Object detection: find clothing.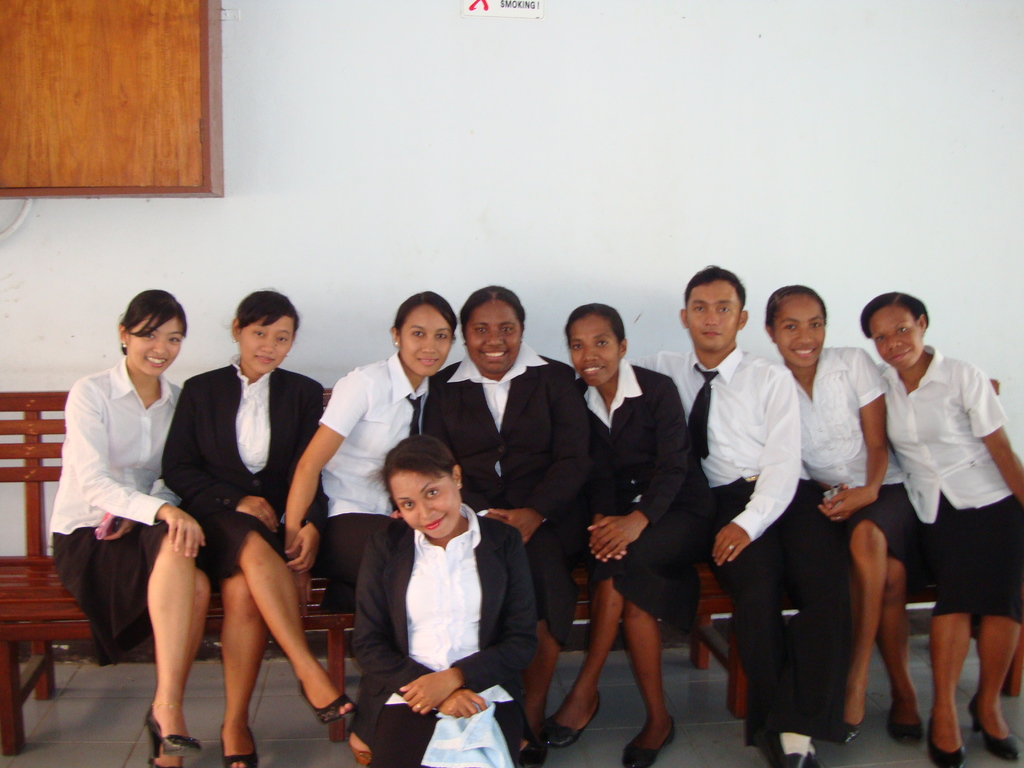
bbox=(577, 356, 706, 622).
